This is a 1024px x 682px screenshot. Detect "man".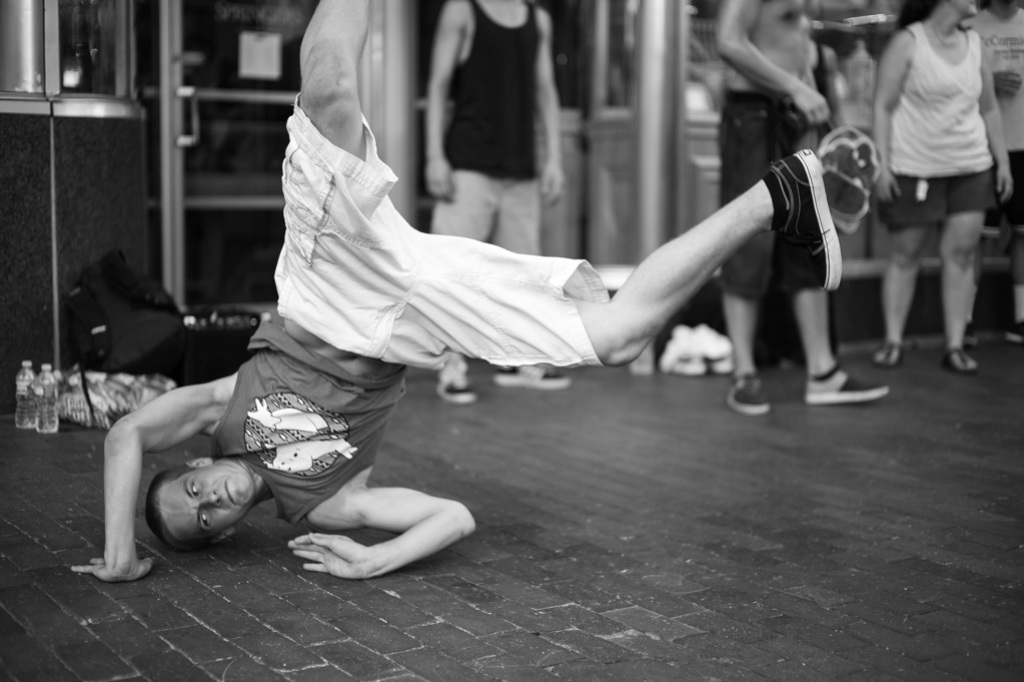
(424,0,566,407).
